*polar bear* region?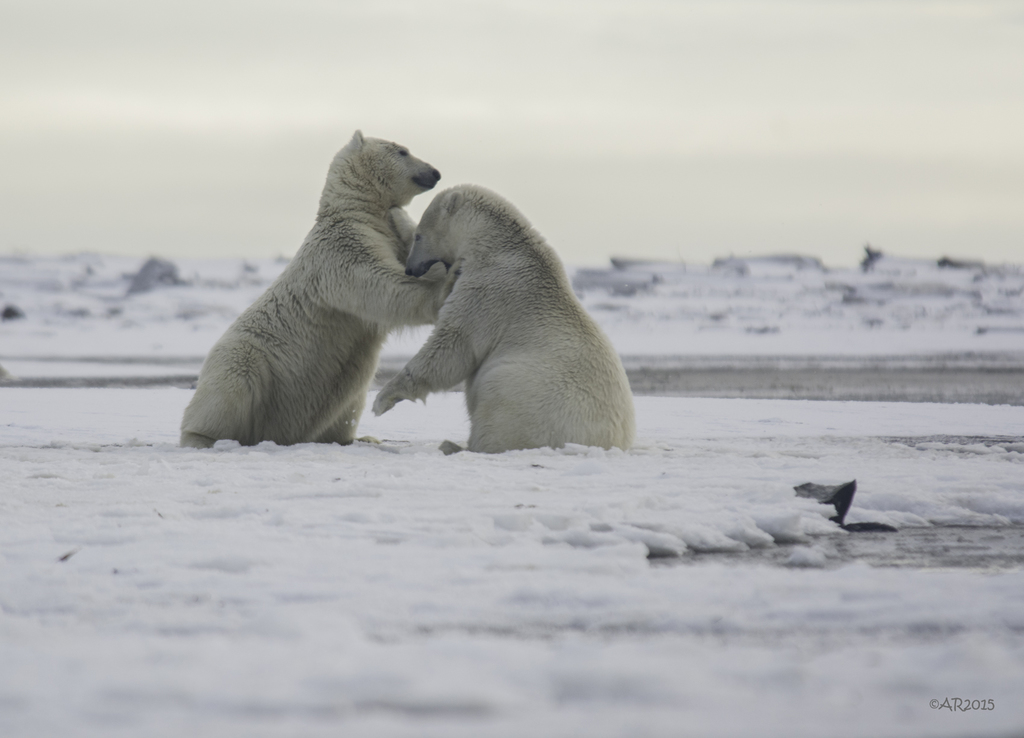
(x1=372, y1=180, x2=639, y2=458)
